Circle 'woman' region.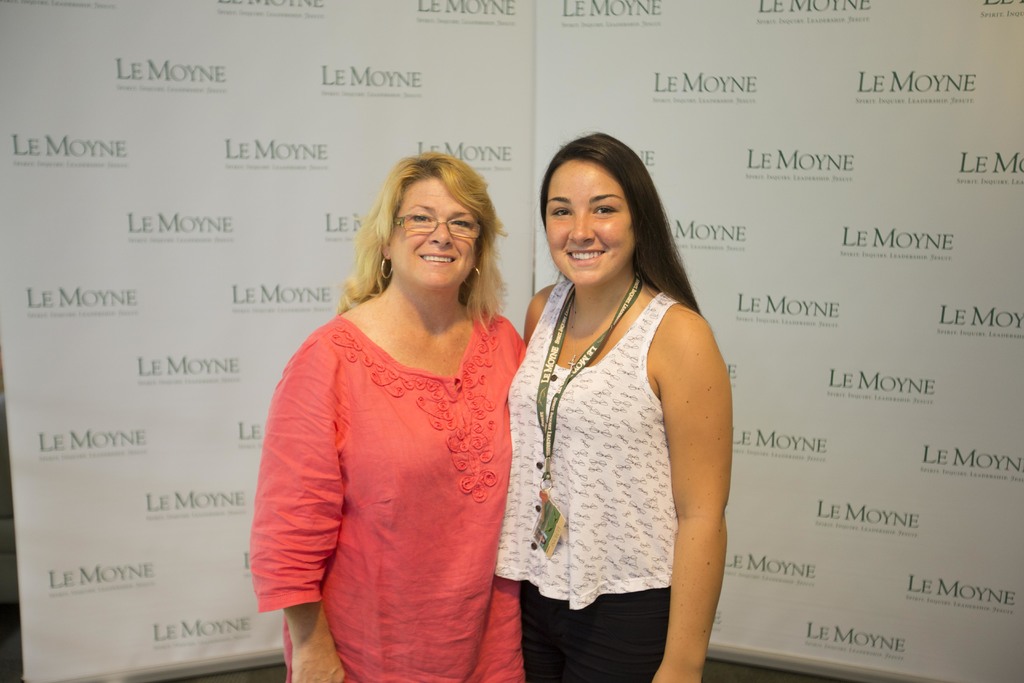
Region: box(246, 149, 527, 682).
